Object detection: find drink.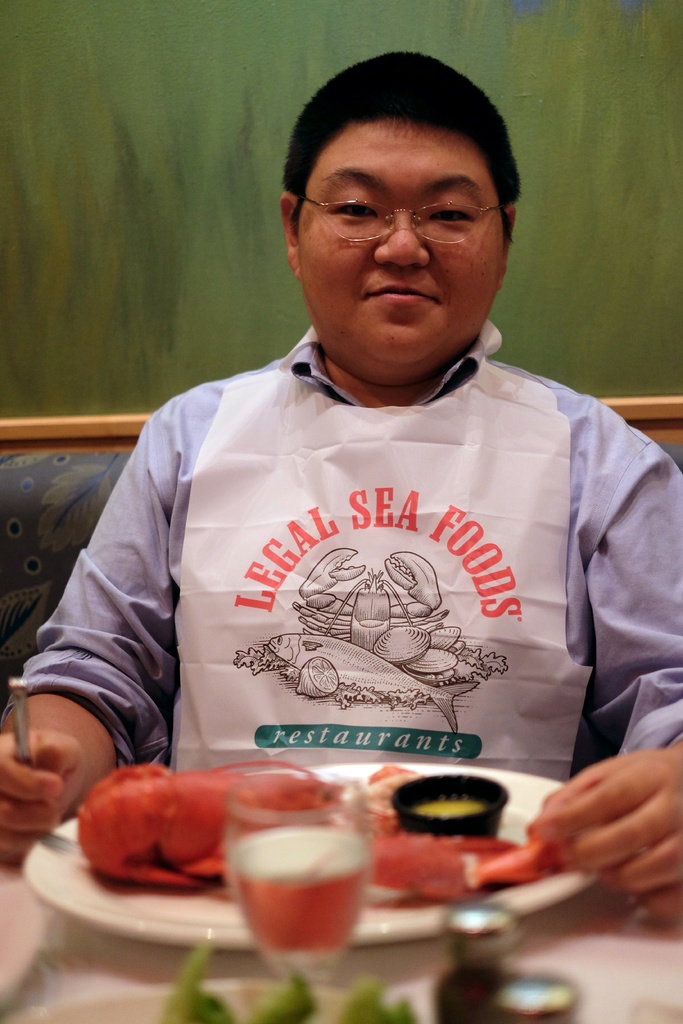
236:831:365:968.
